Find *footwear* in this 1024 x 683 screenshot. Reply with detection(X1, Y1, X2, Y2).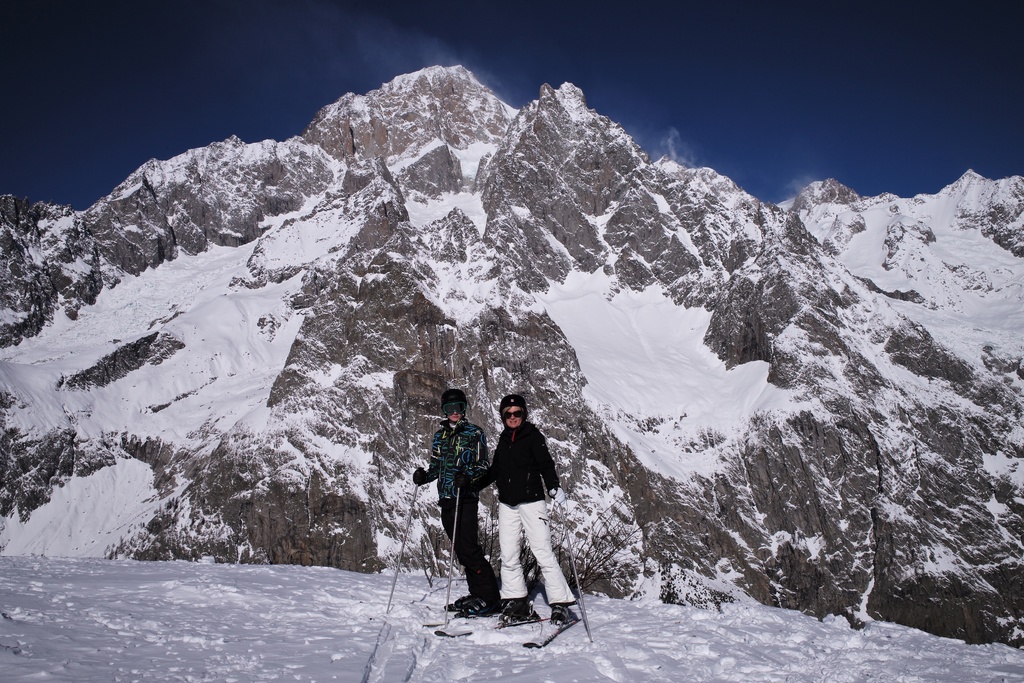
detection(501, 600, 515, 614).
